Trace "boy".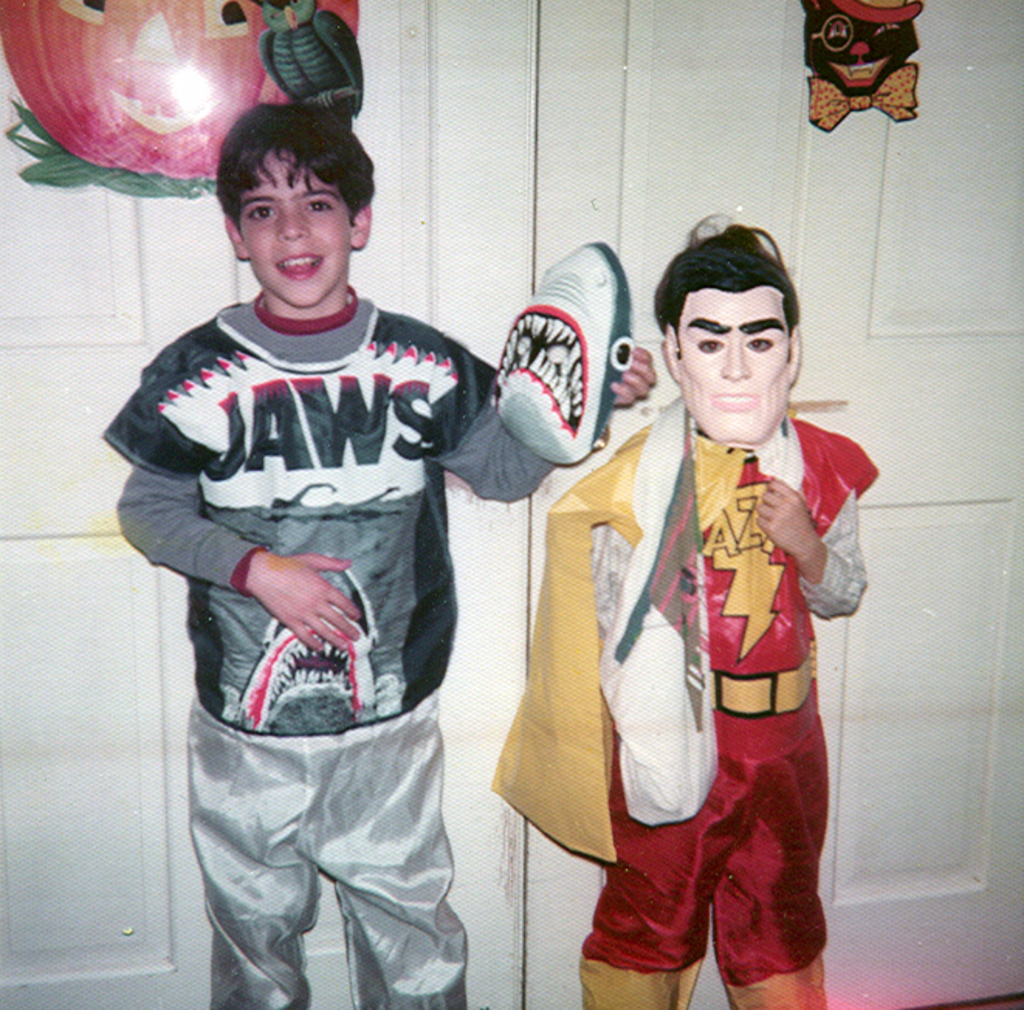
Traced to <bbox>94, 93, 669, 1008</bbox>.
